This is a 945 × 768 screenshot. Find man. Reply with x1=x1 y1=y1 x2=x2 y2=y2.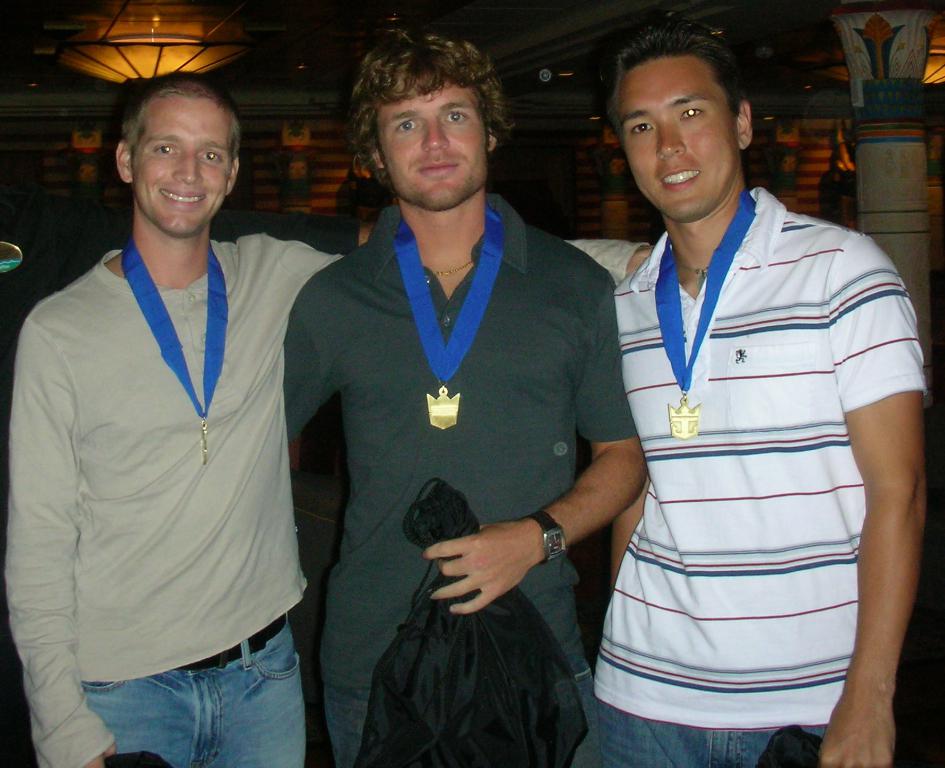
x1=4 y1=67 x2=650 y2=767.
